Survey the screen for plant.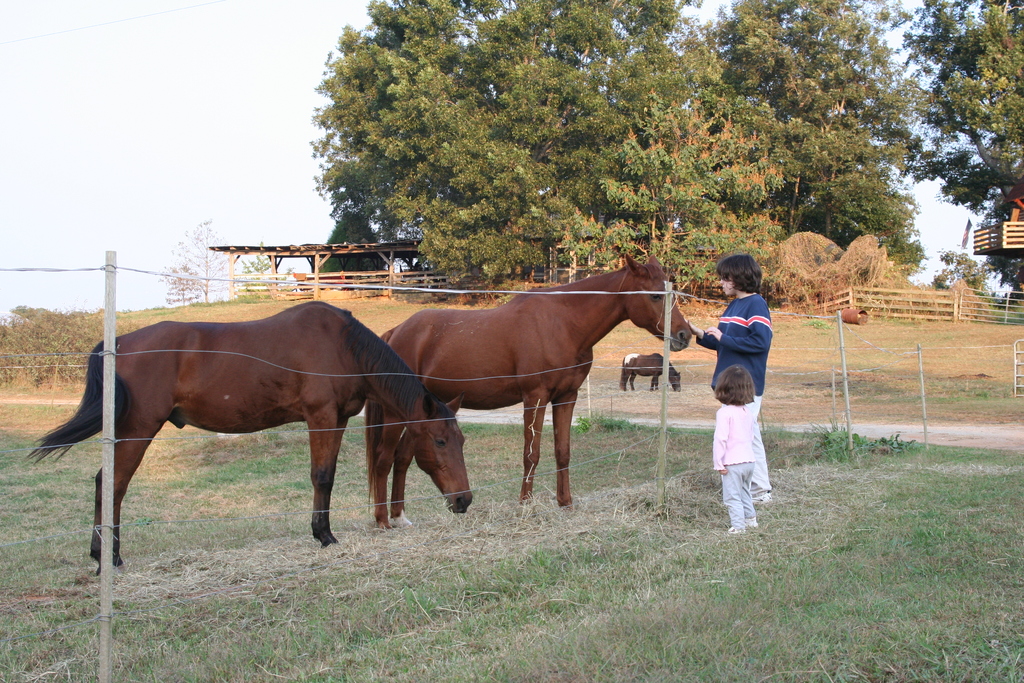
Survey found: crop(807, 318, 829, 336).
